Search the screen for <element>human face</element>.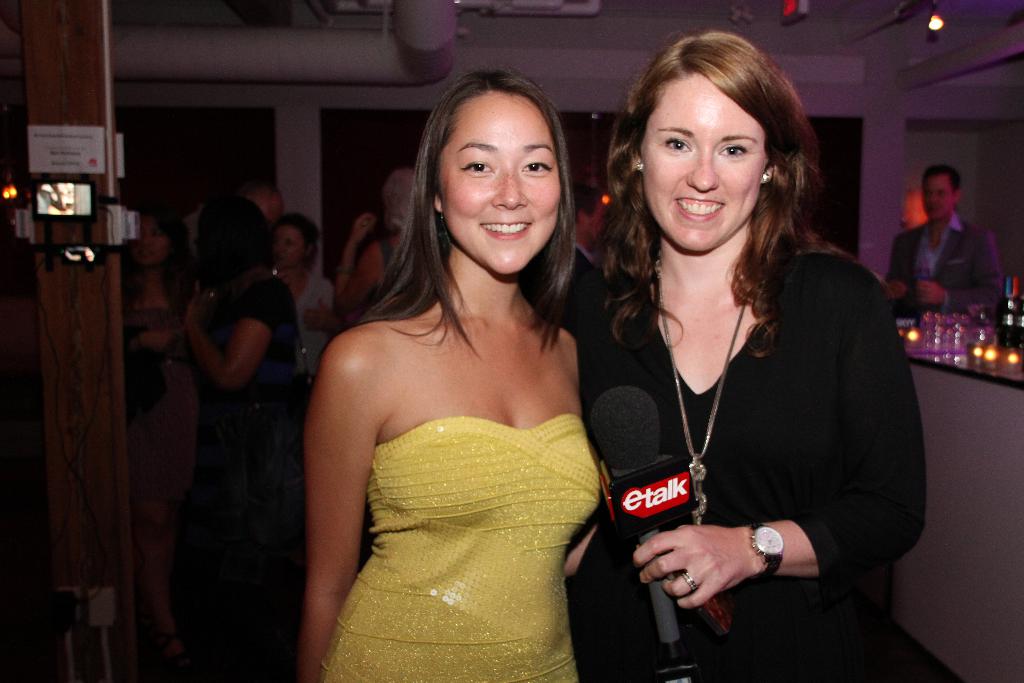
Found at <bbox>642, 74, 771, 250</bbox>.
